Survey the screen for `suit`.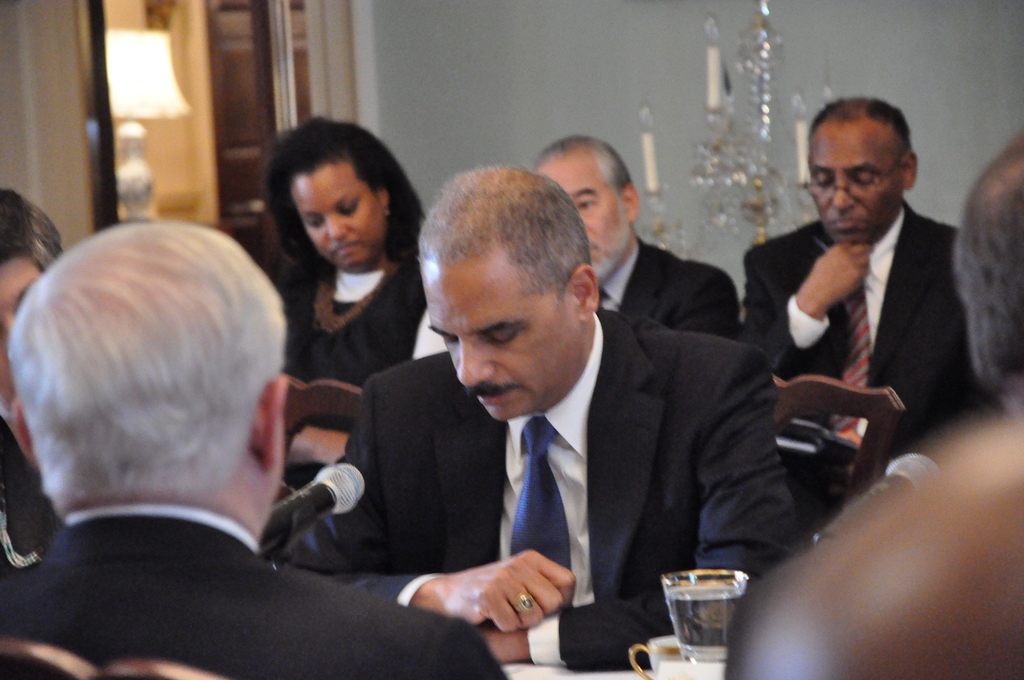
Survey found: {"x1": 596, "y1": 232, "x2": 748, "y2": 343}.
